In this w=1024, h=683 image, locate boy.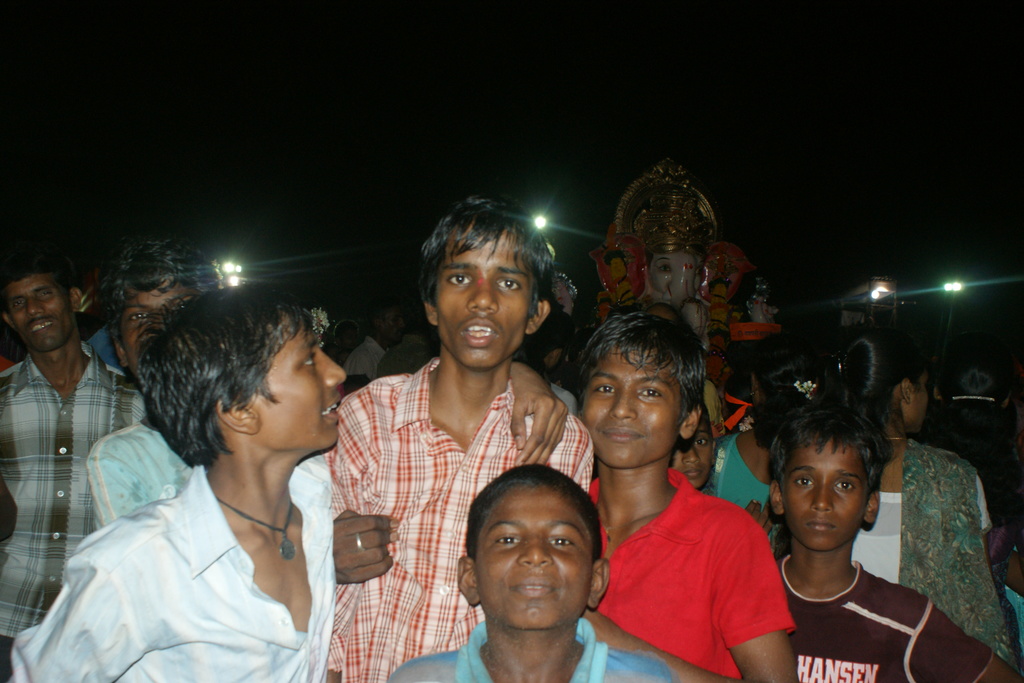
Bounding box: {"x1": 765, "y1": 409, "x2": 1023, "y2": 682}.
